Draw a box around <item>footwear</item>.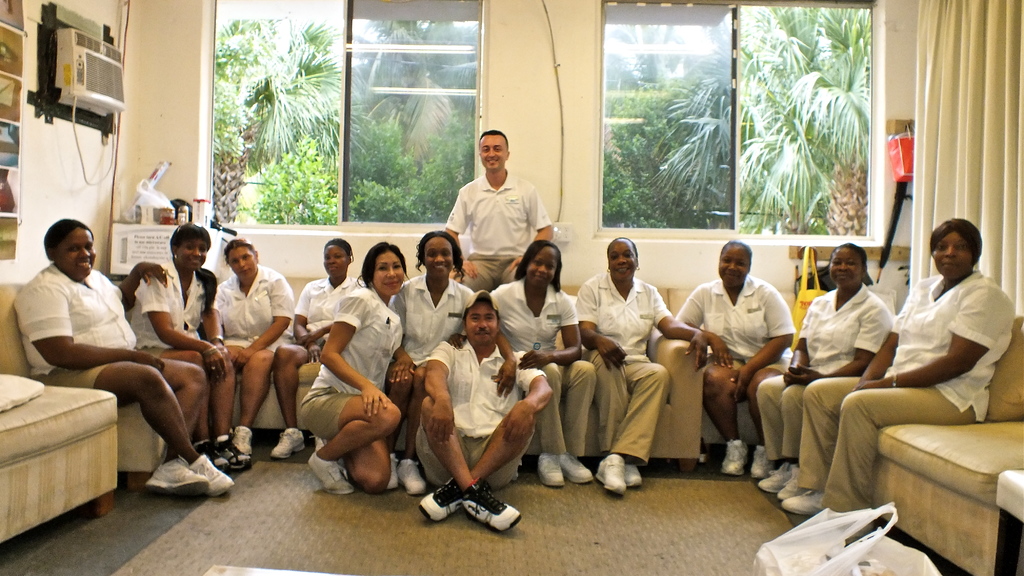
pyautogui.locateOnScreen(597, 450, 627, 494).
